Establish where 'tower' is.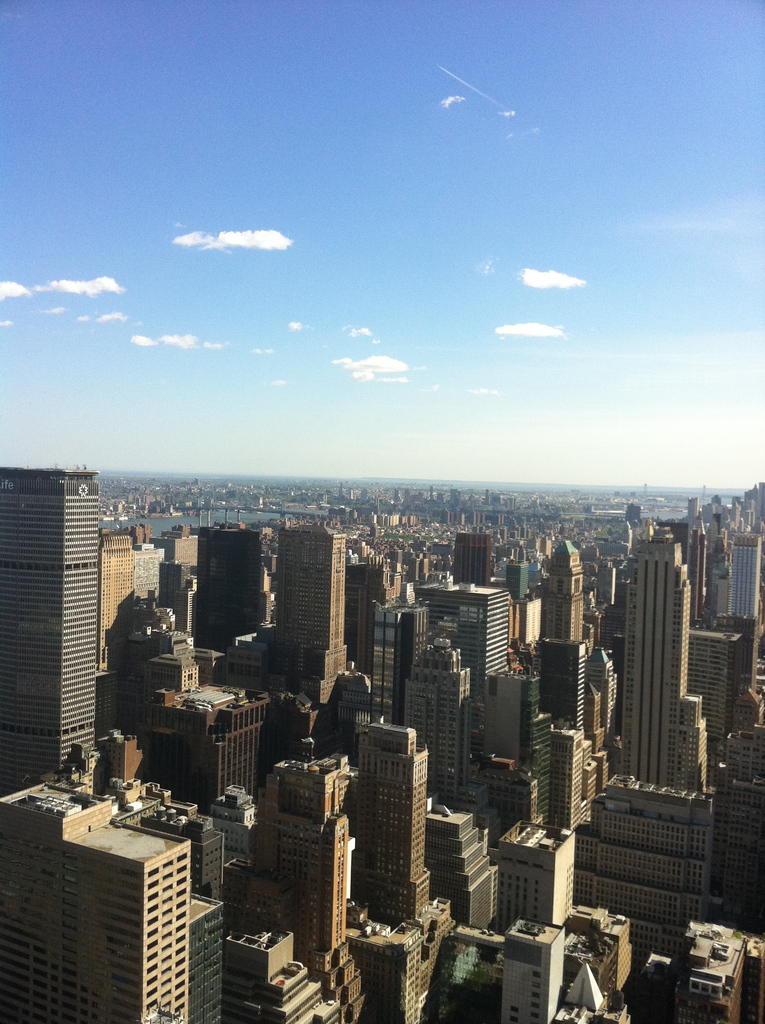
Established at Rect(468, 755, 535, 837).
